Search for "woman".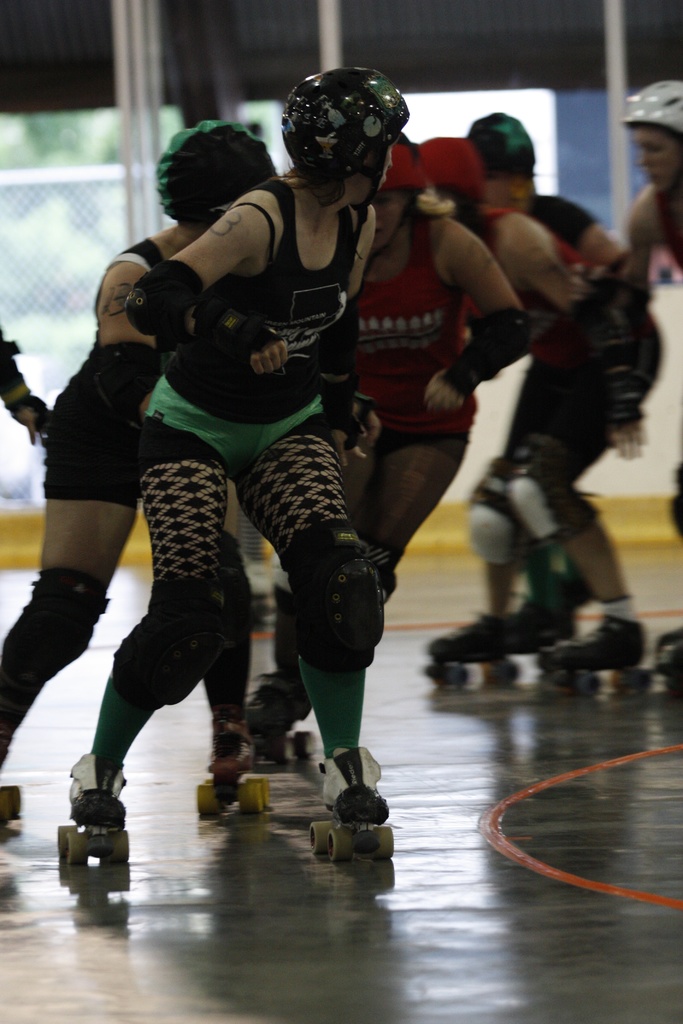
Found at [420, 173, 604, 642].
